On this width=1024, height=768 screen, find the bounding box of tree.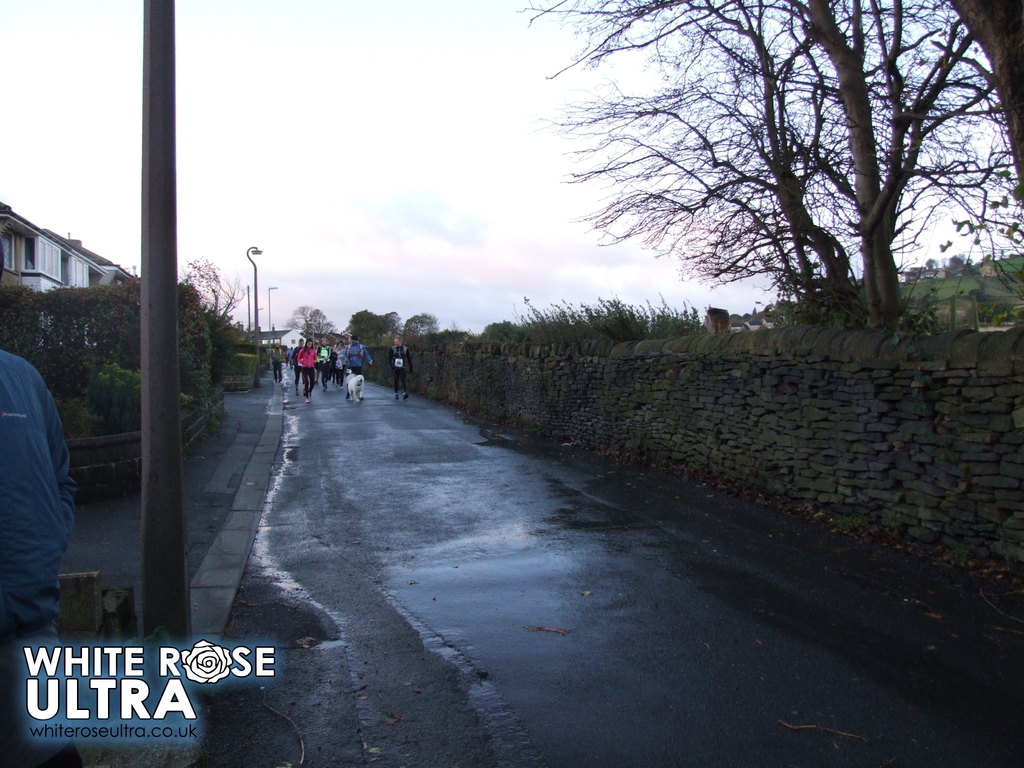
Bounding box: locate(282, 301, 330, 333).
